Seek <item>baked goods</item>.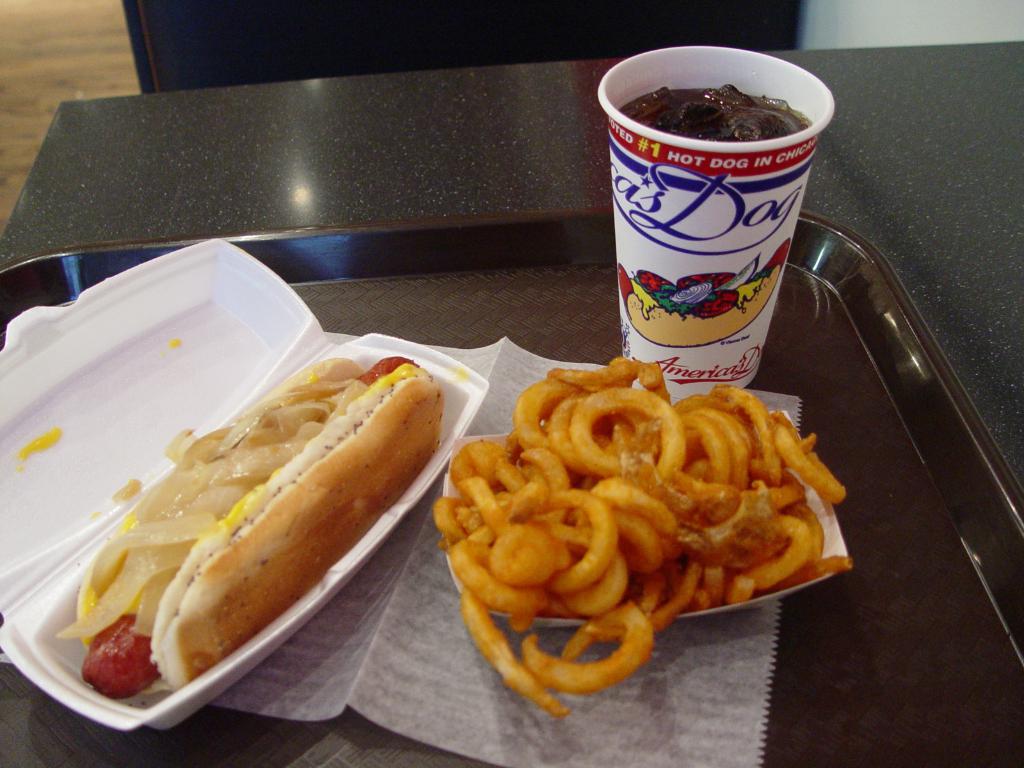
74 353 446 691.
